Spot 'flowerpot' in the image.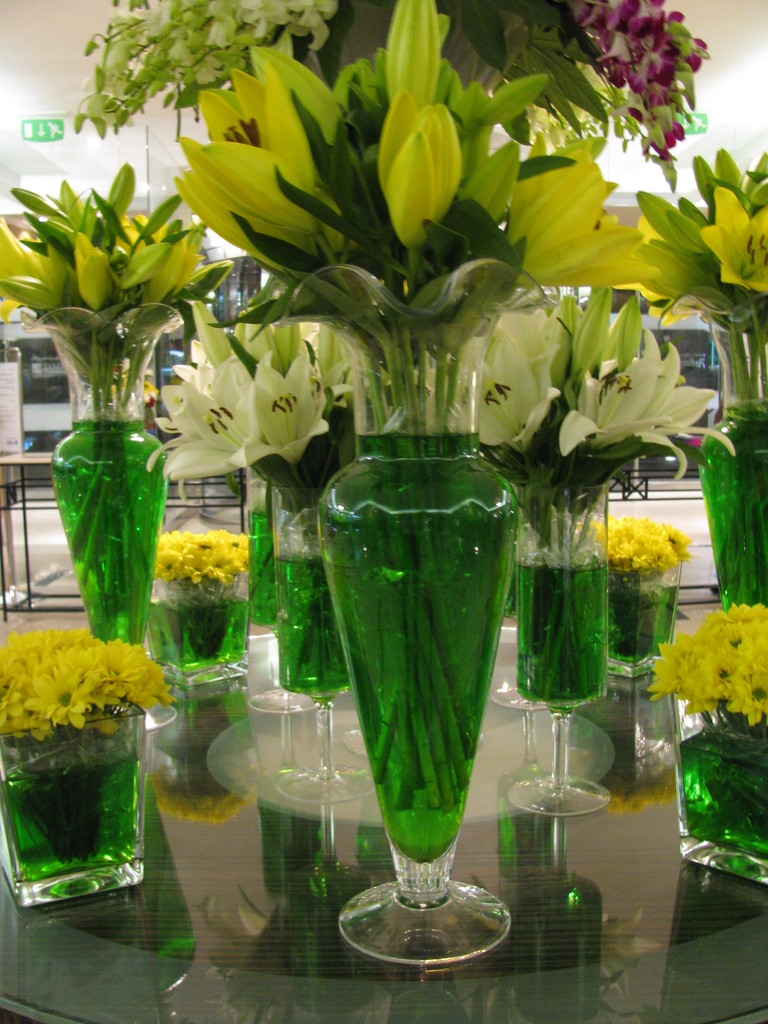
'flowerpot' found at box(147, 581, 248, 690).
